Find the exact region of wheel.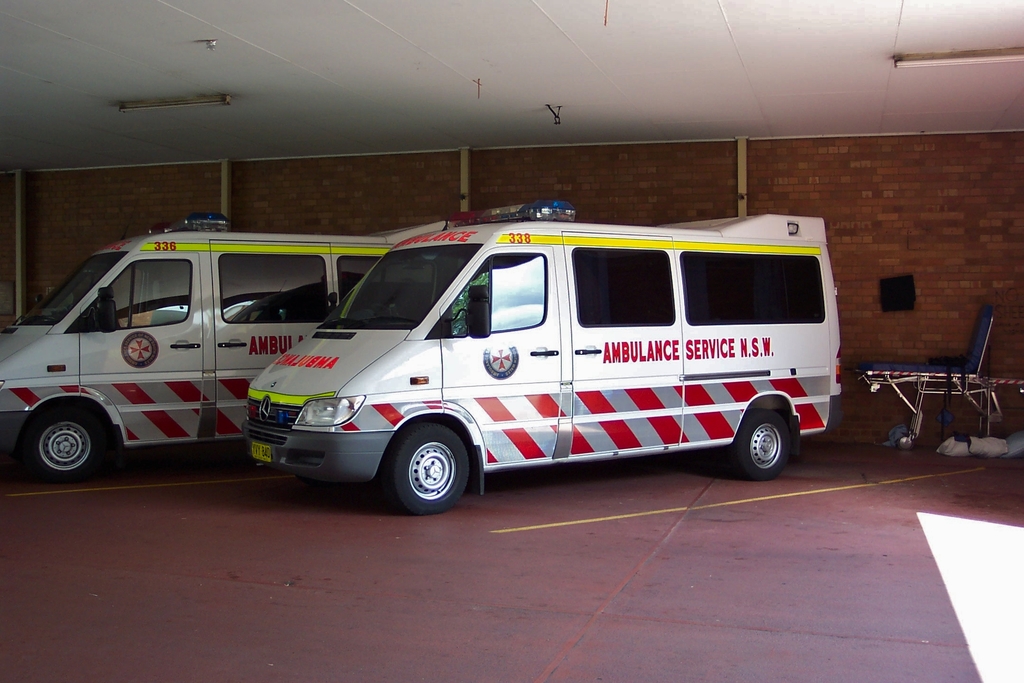
Exact region: select_region(732, 407, 792, 480).
